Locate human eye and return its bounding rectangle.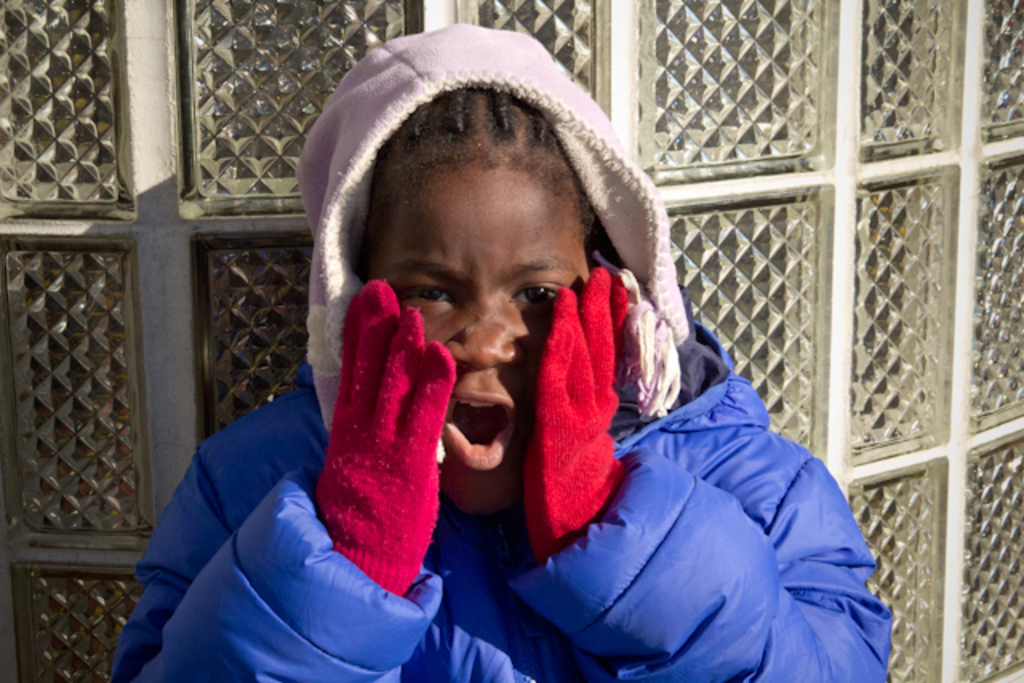
box(395, 277, 462, 315).
